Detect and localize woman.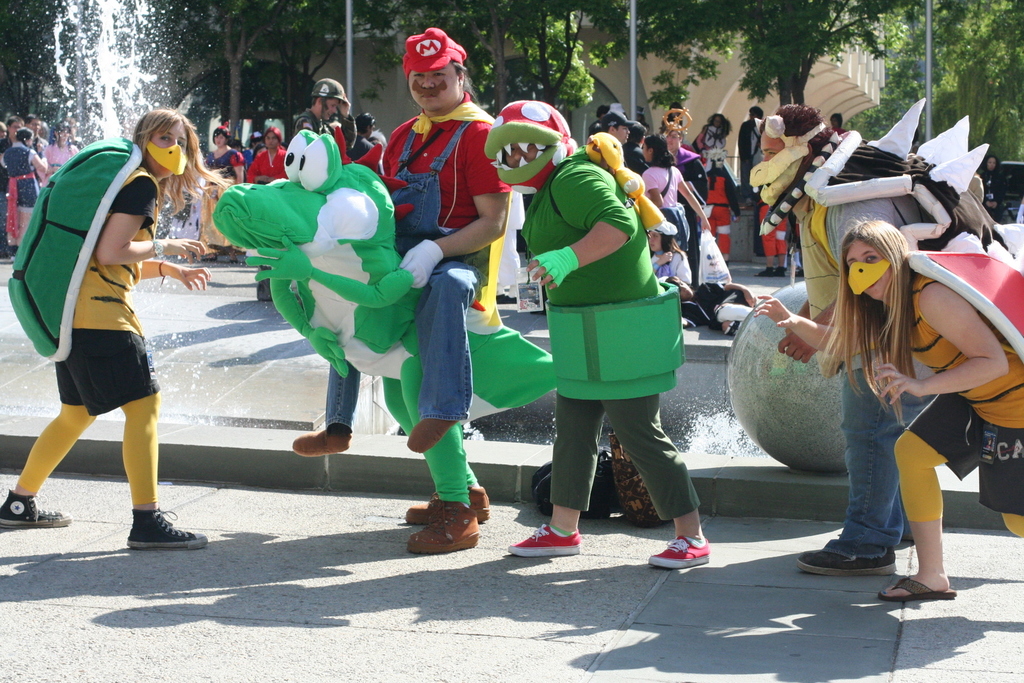
Localized at crop(202, 125, 244, 261).
